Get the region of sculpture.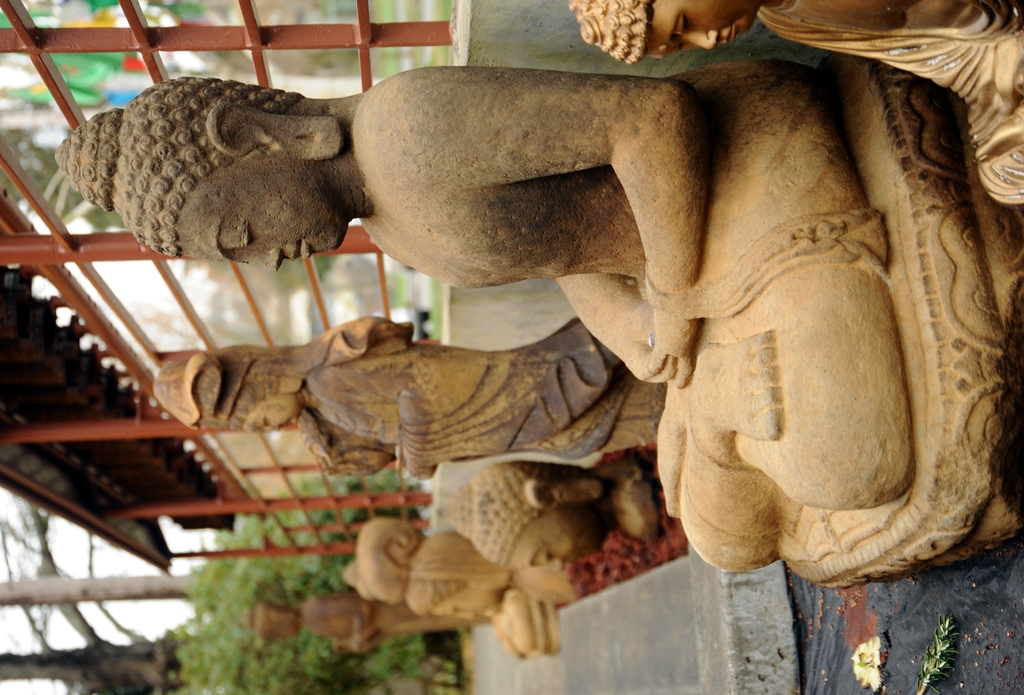
bbox(348, 467, 732, 577).
